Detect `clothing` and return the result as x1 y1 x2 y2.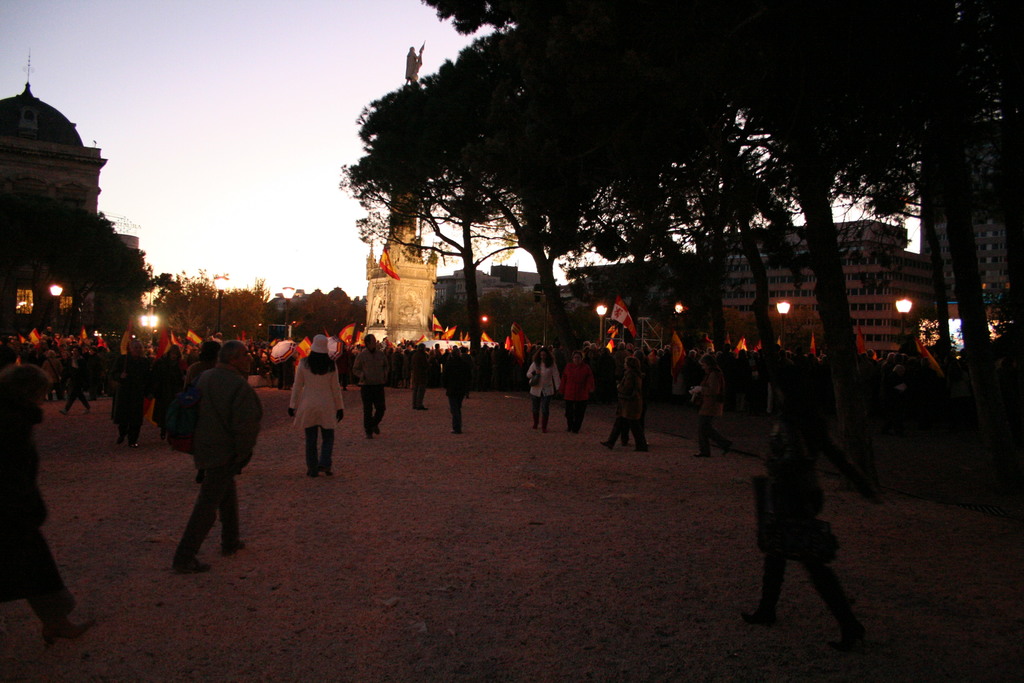
764 460 865 658.
